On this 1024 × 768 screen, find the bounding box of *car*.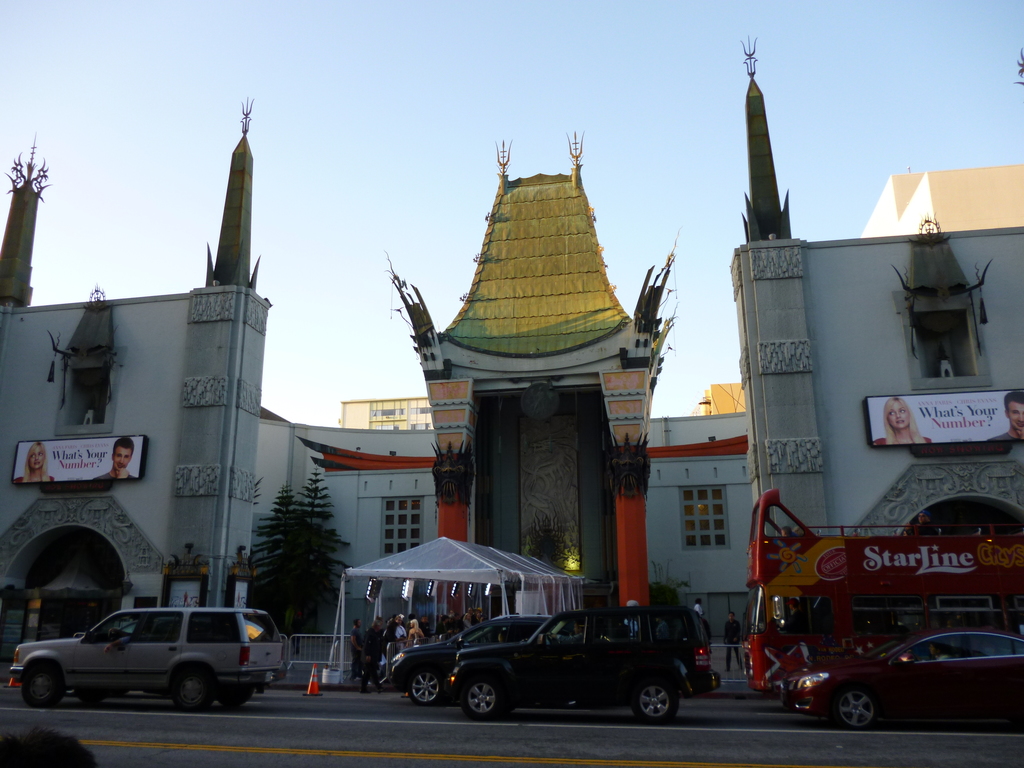
Bounding box: bbox=(383, 606, 551, 703).
